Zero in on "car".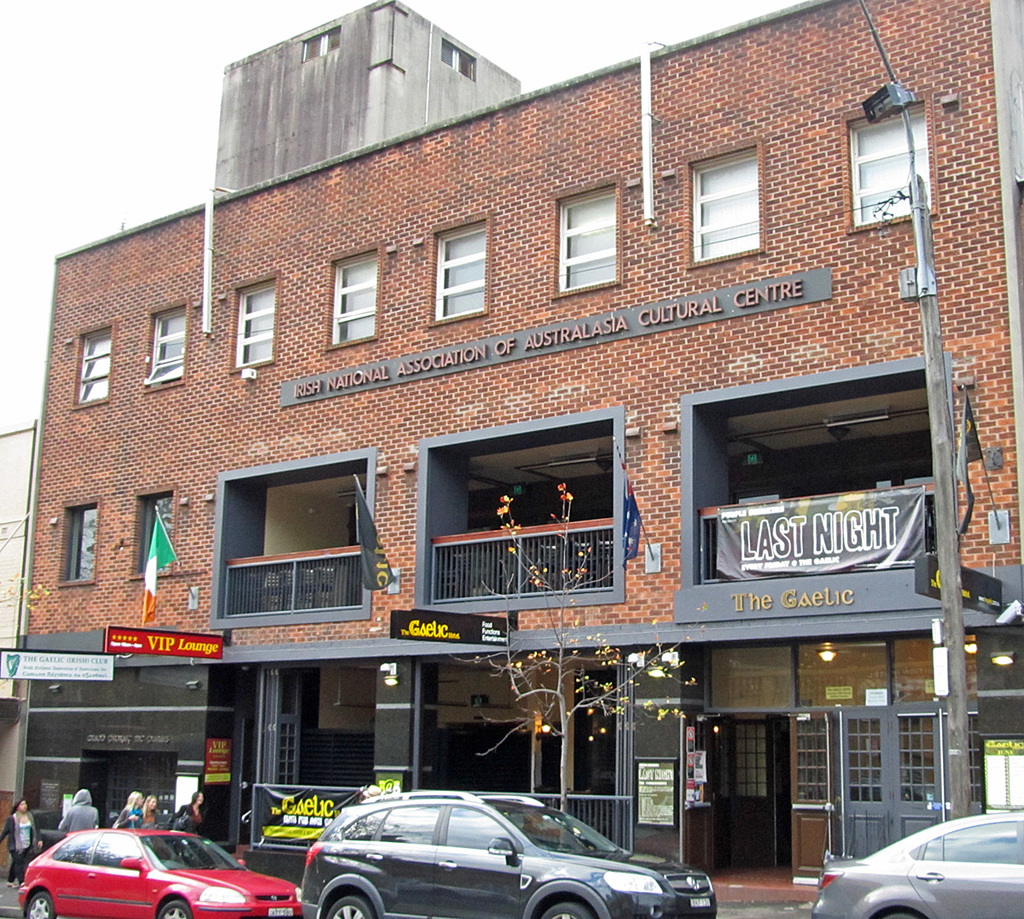
Zeroed in: box=[290, 803, 675, 909].
